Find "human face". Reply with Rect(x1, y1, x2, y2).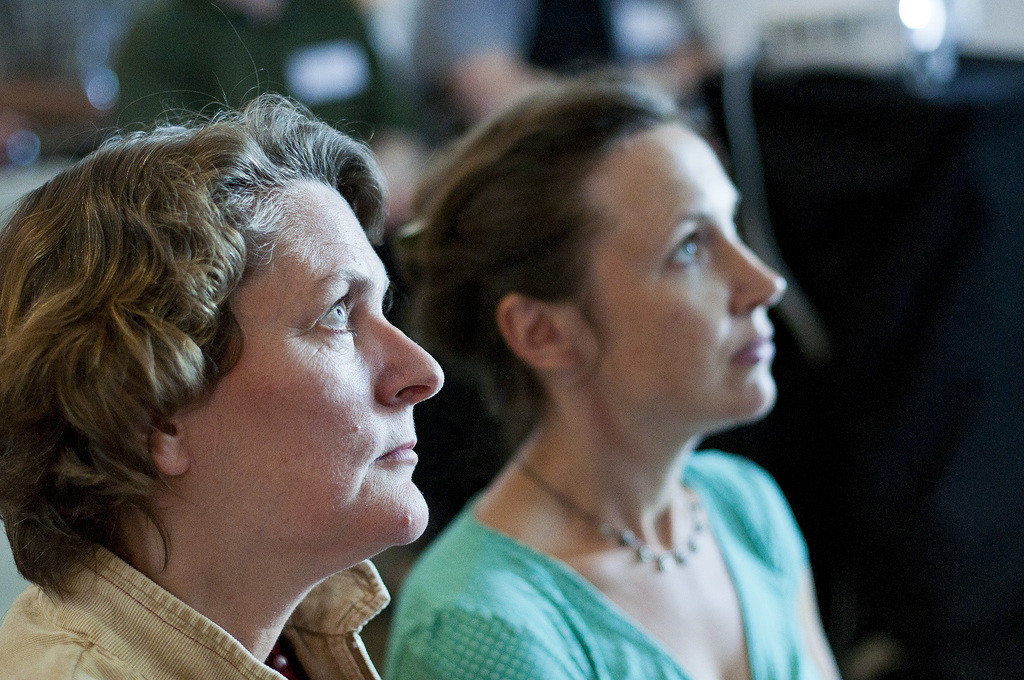
Rect(173, 194, 440, 534).
